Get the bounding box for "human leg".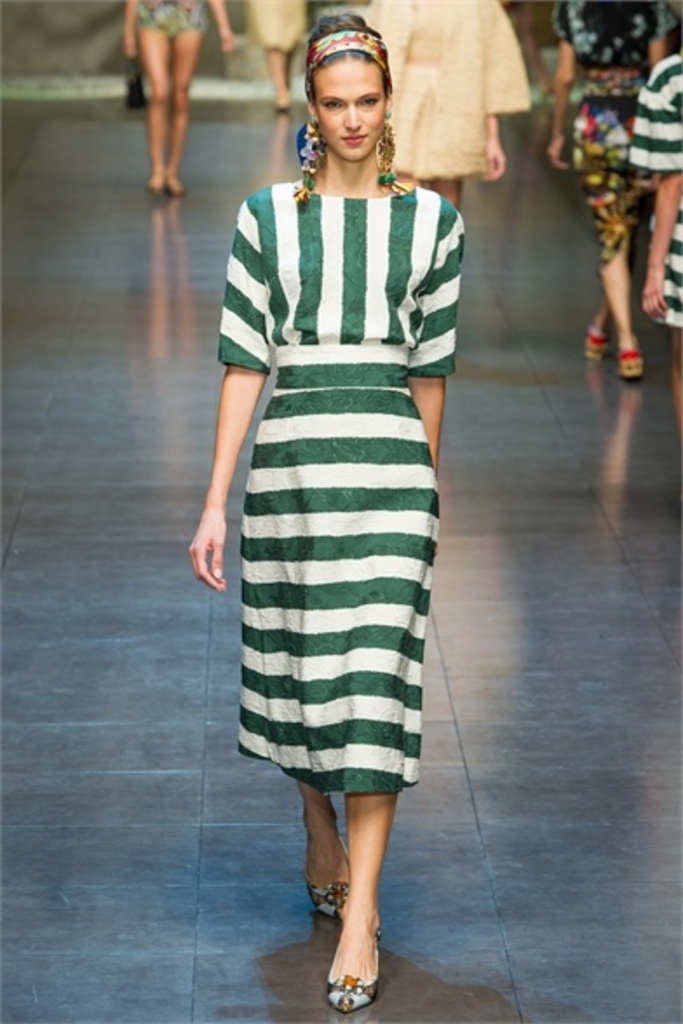
x1=289, y1=777, x2=396, y2=1017.
